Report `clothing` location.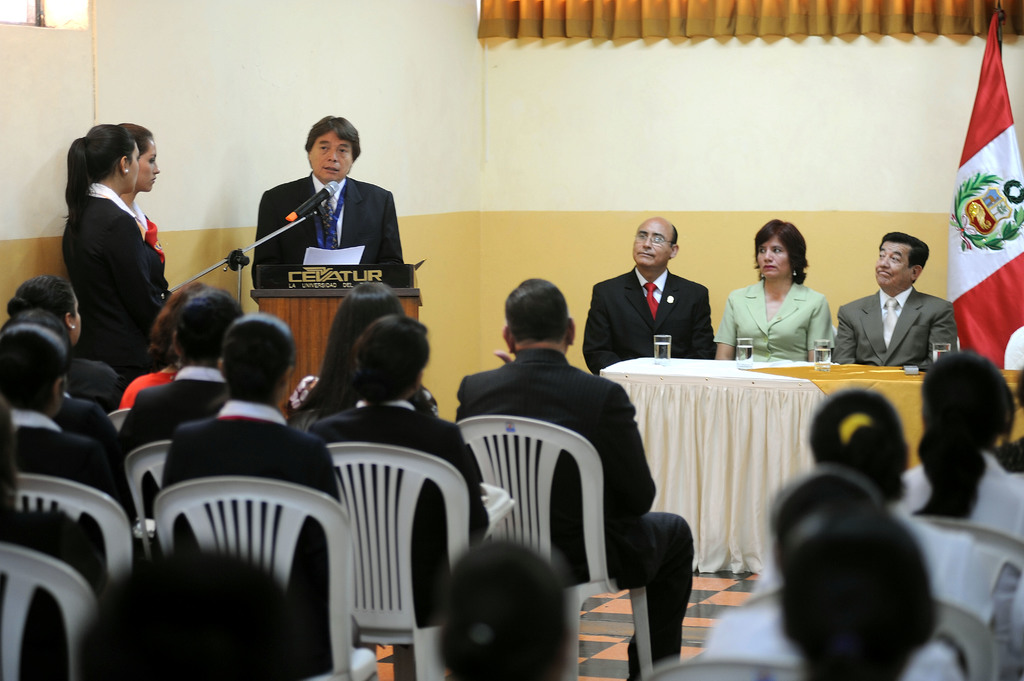
Report: locate(716, 282, 831, 362).
